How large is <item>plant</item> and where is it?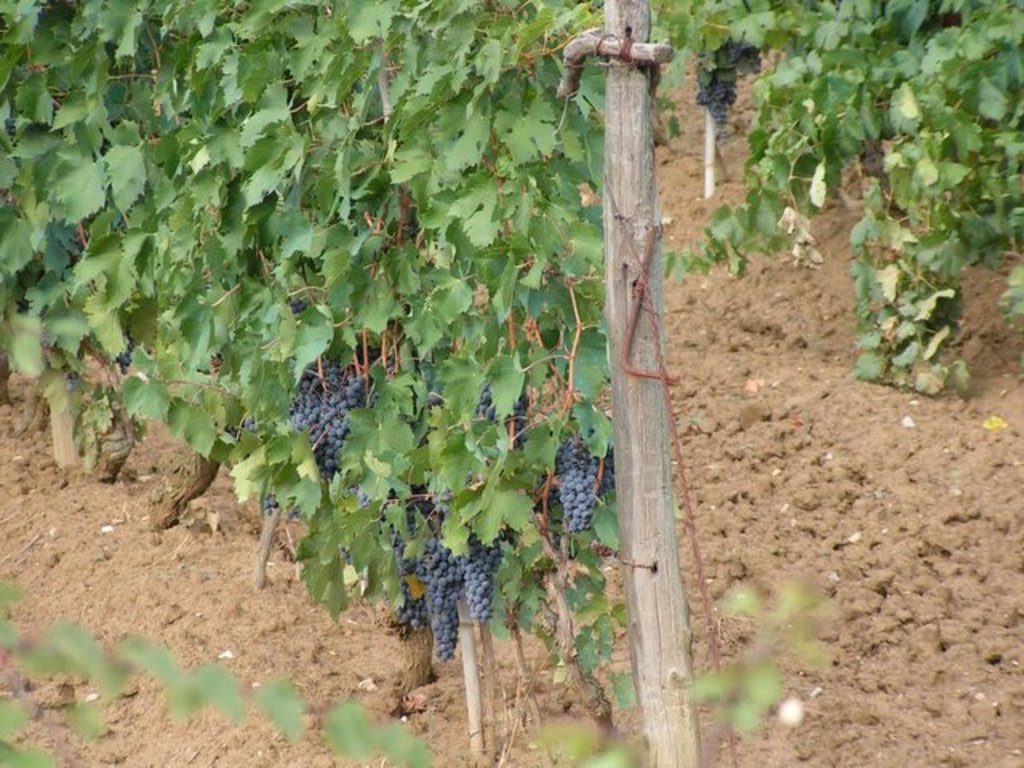
Bounding box: rect(658, 0, 1022, 398).
